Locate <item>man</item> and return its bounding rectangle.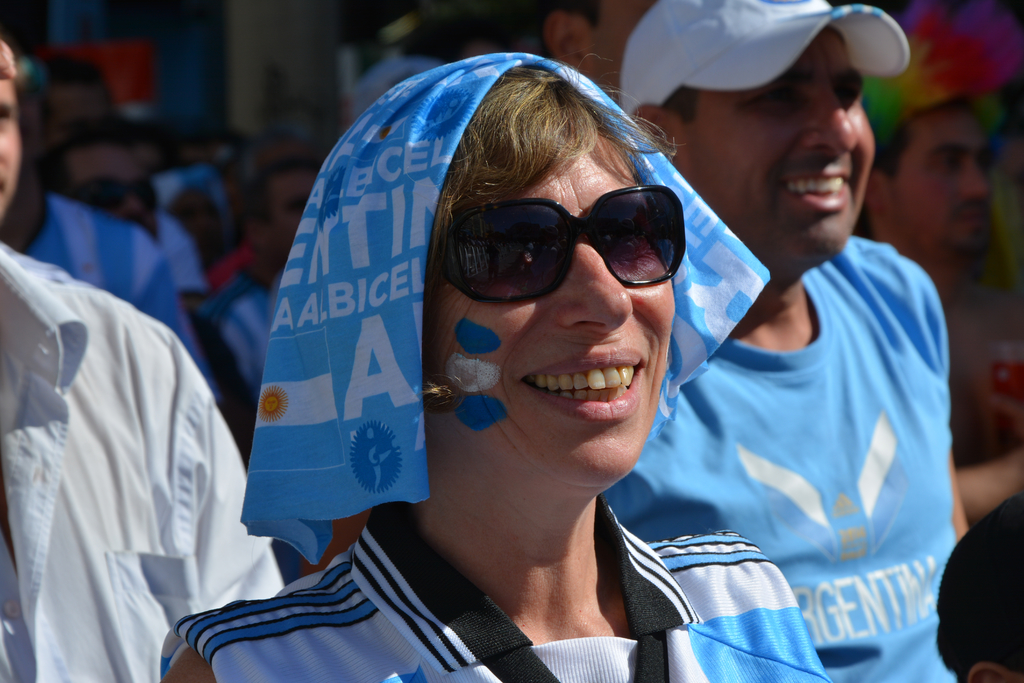
bbox=[0, 29, 285, 682].
